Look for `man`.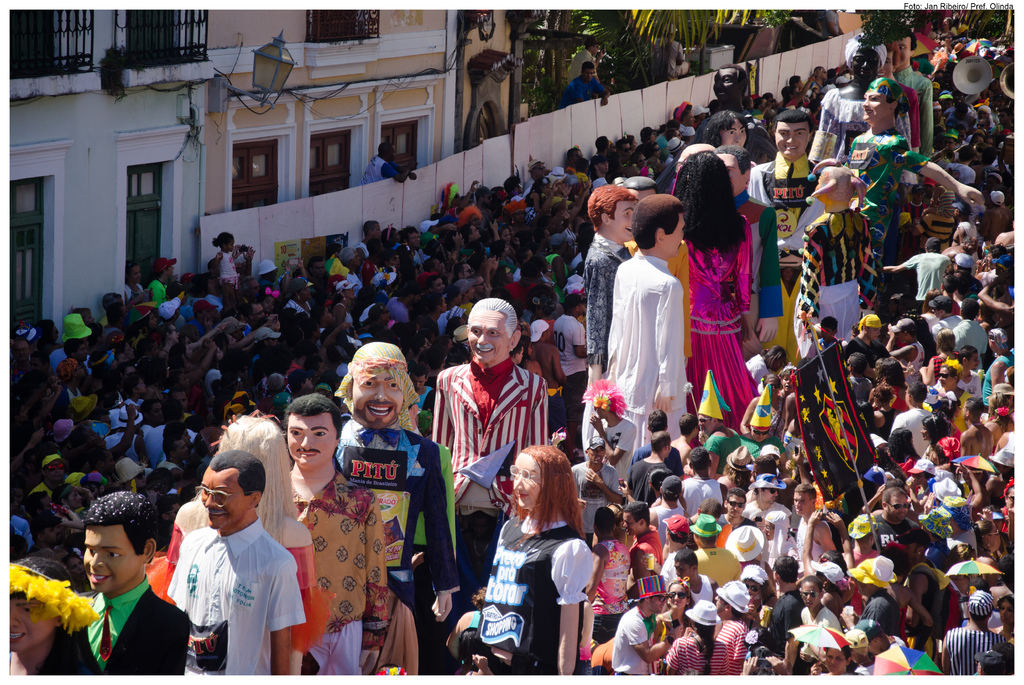
Found: <box>651,22,693,82</box>.
